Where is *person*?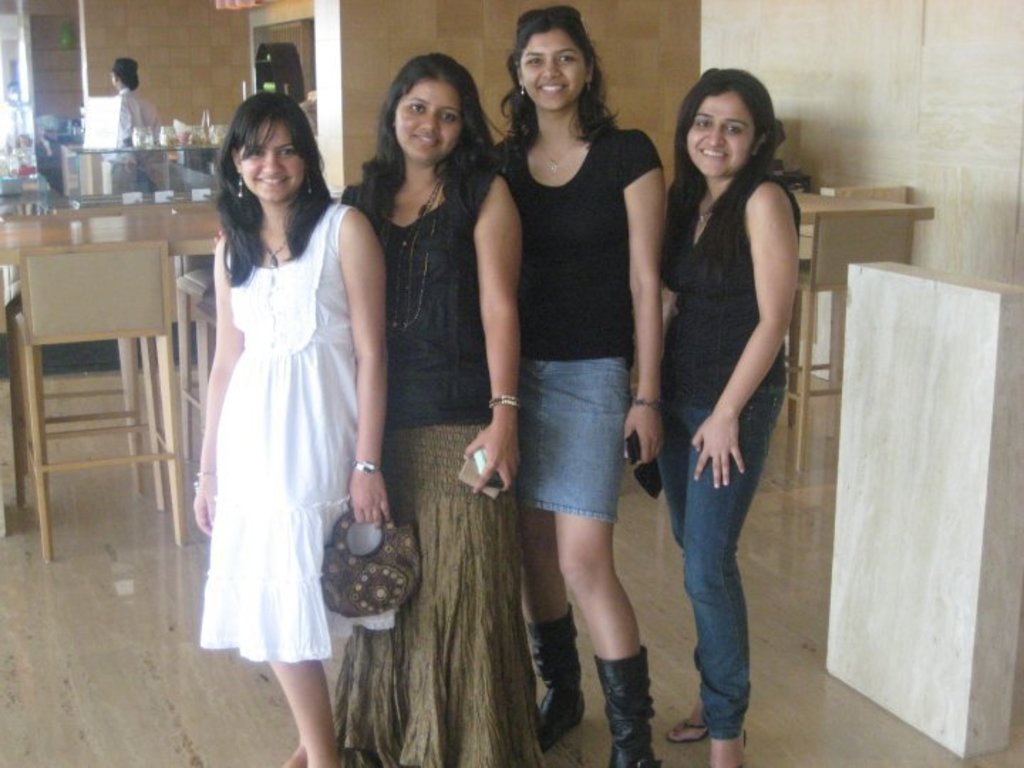
(x1=191, y1=87, x2=384, y2=764).
